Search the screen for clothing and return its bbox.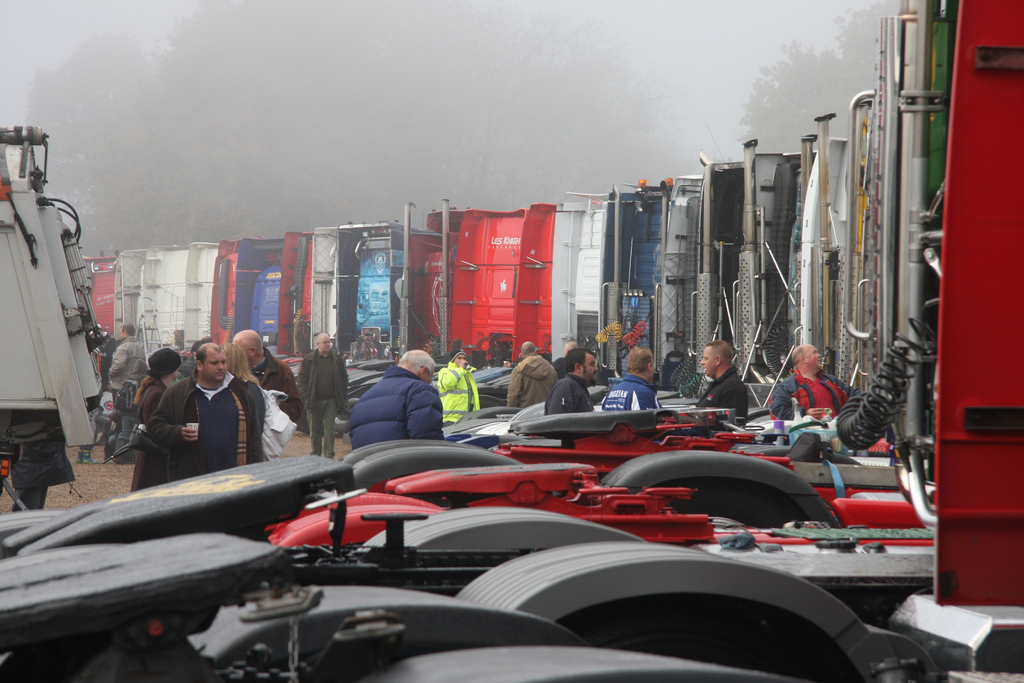
Found: 253 346 299 413.
